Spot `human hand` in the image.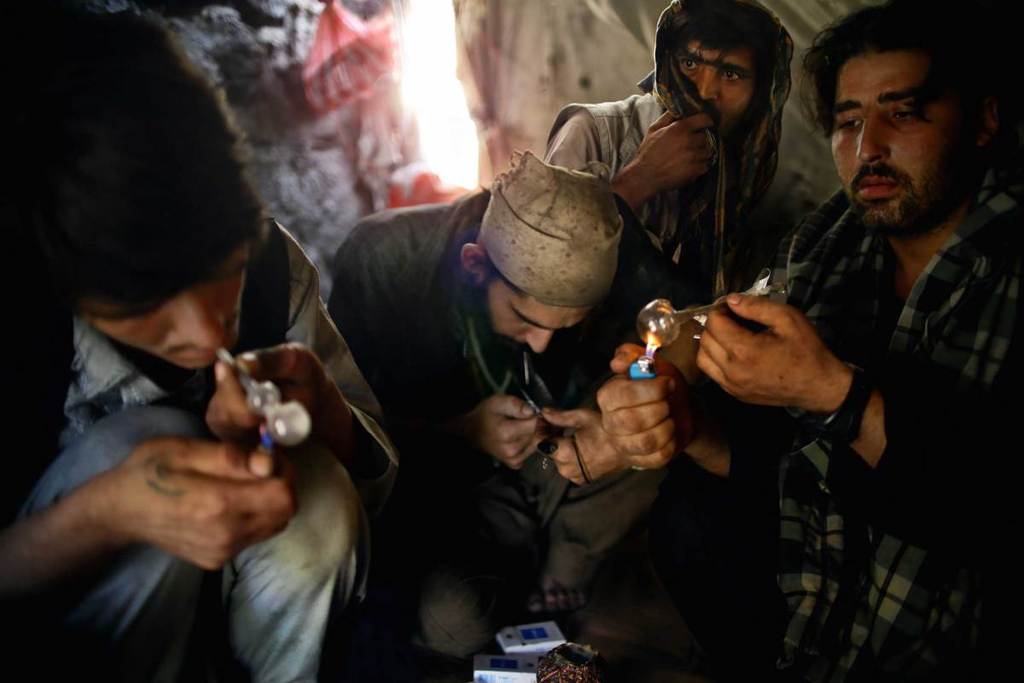
`human hand` found at <bbox>689, 280, 853, 414</bbox>.
